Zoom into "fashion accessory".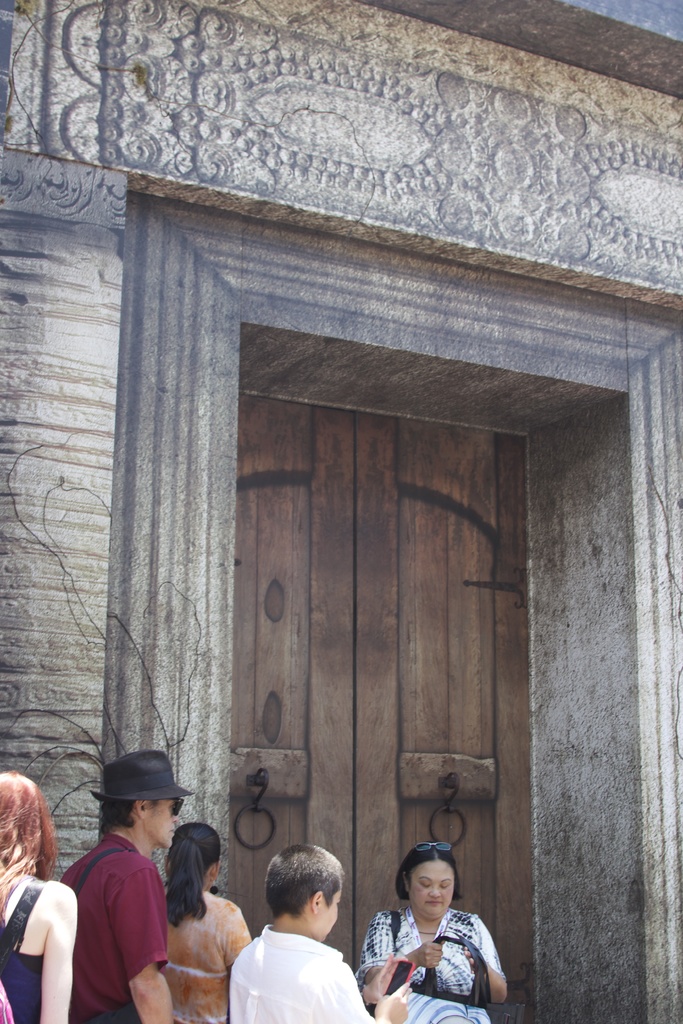
Zoom target: <bbox>411, 840, 454, 852</bbox>.
